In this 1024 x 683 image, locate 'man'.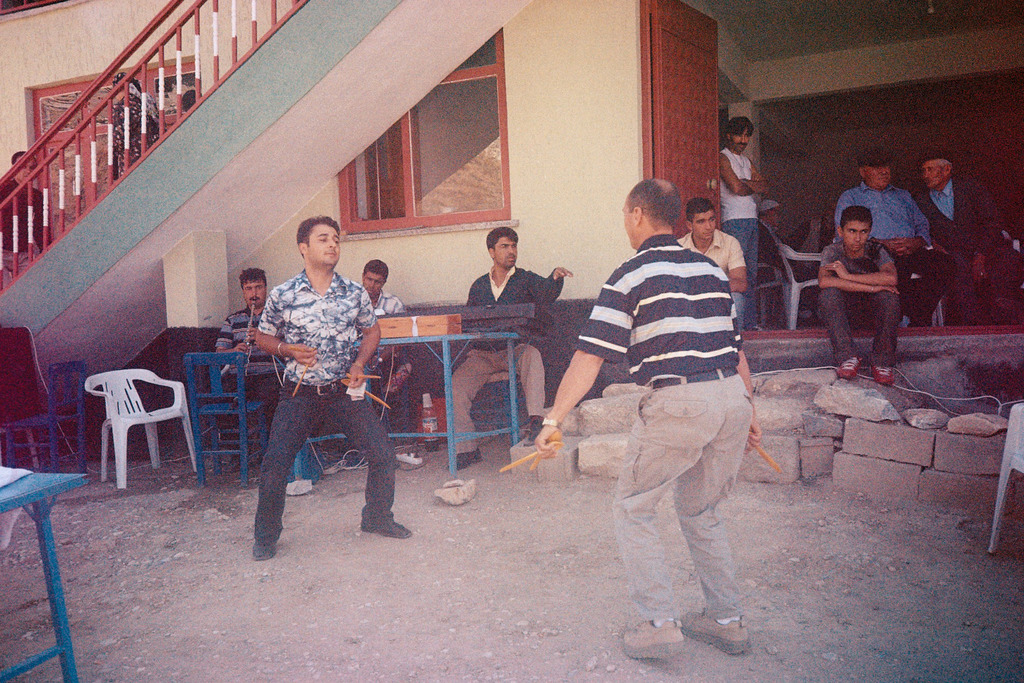
Bounding box: {"left": 211, "top": 263, "right": 292, "bottom": 443}.
